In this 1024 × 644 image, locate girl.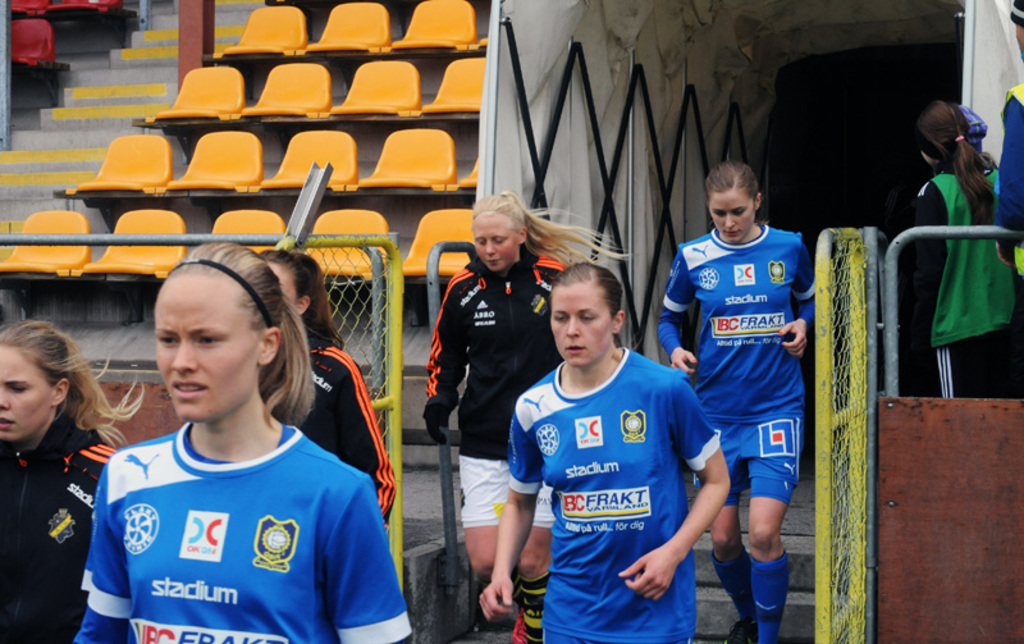
Bounding box: pyautogui.locateOnScreen(262, 246, 393, 517).
